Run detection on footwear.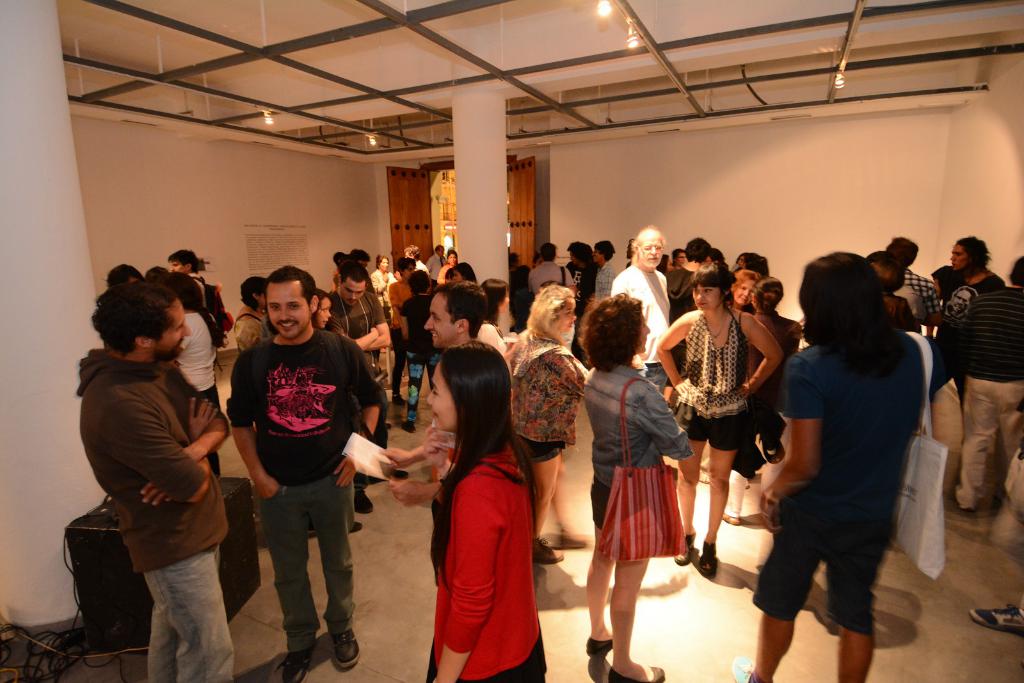
Result: l=968, t=603, r=1023, b=633.
